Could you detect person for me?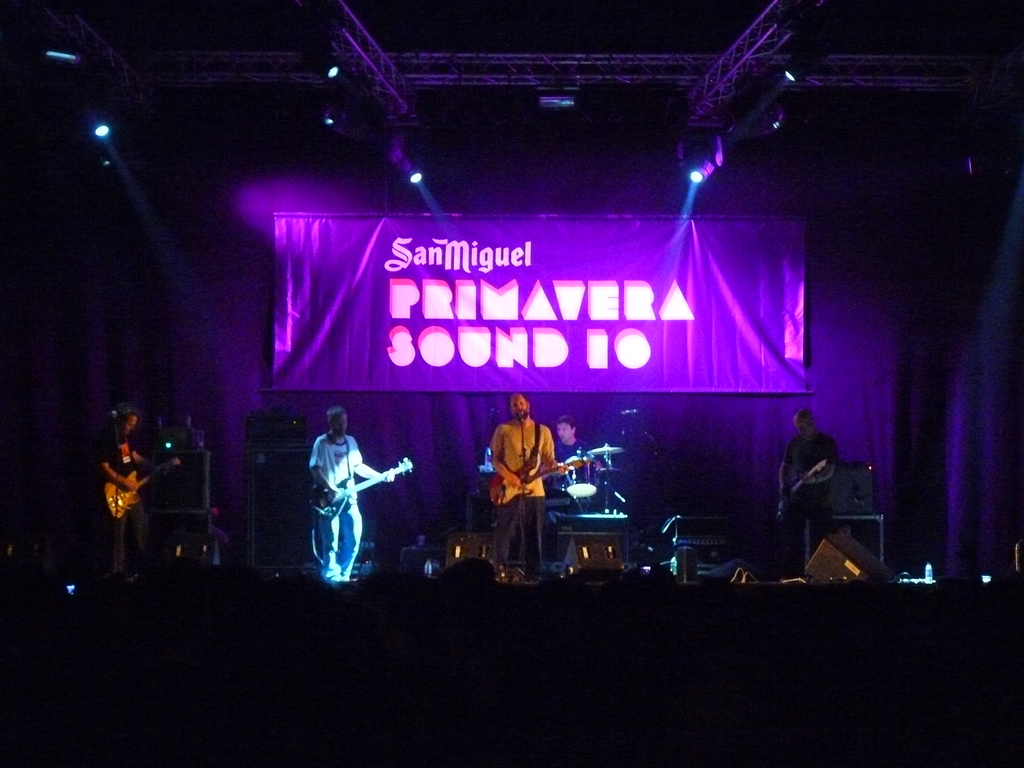
Detection result: <region>307, 403, 408, 587</region>.
